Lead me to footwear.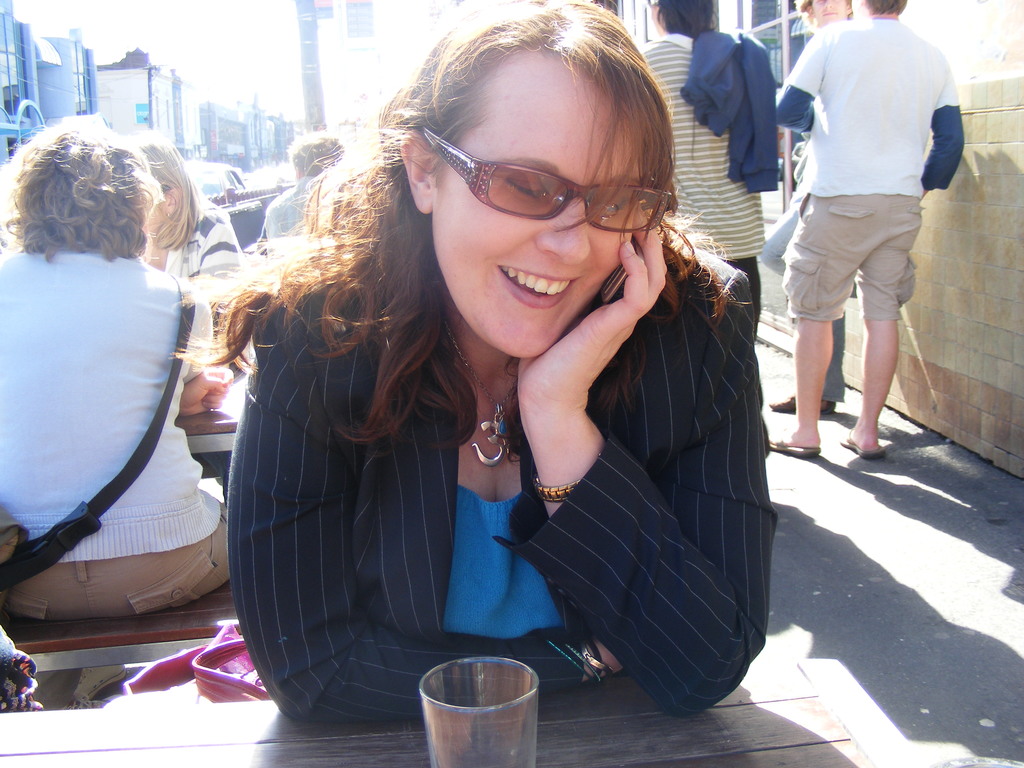
Lead to (767,426,823,456).
